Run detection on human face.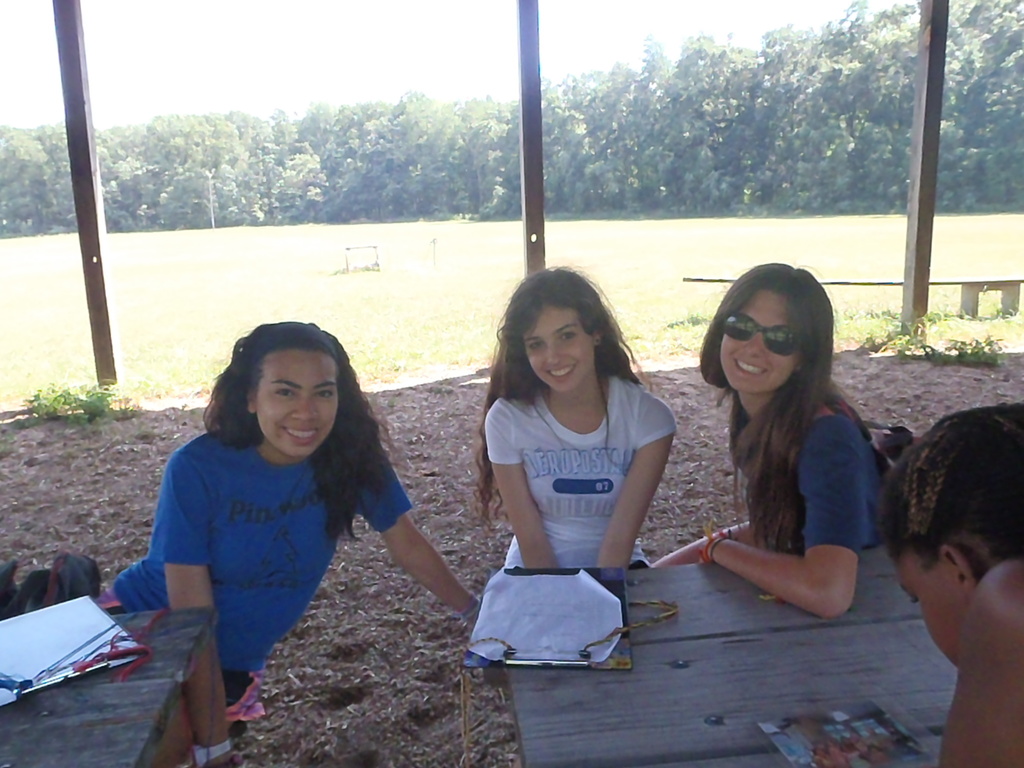
Result: left=520, top=302, right=598, bottom=395.
